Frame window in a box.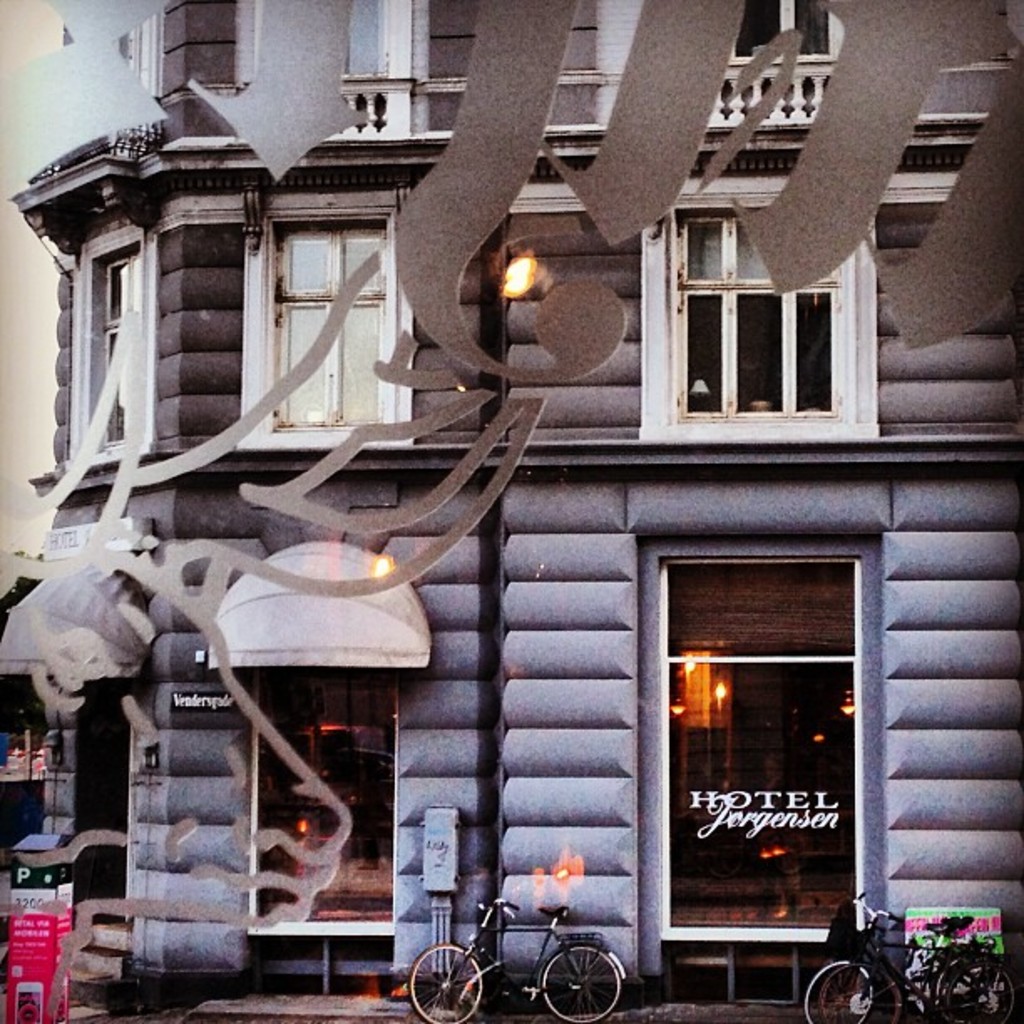
pyautogui.locateOnScreen(254, 206, 405, 450).
